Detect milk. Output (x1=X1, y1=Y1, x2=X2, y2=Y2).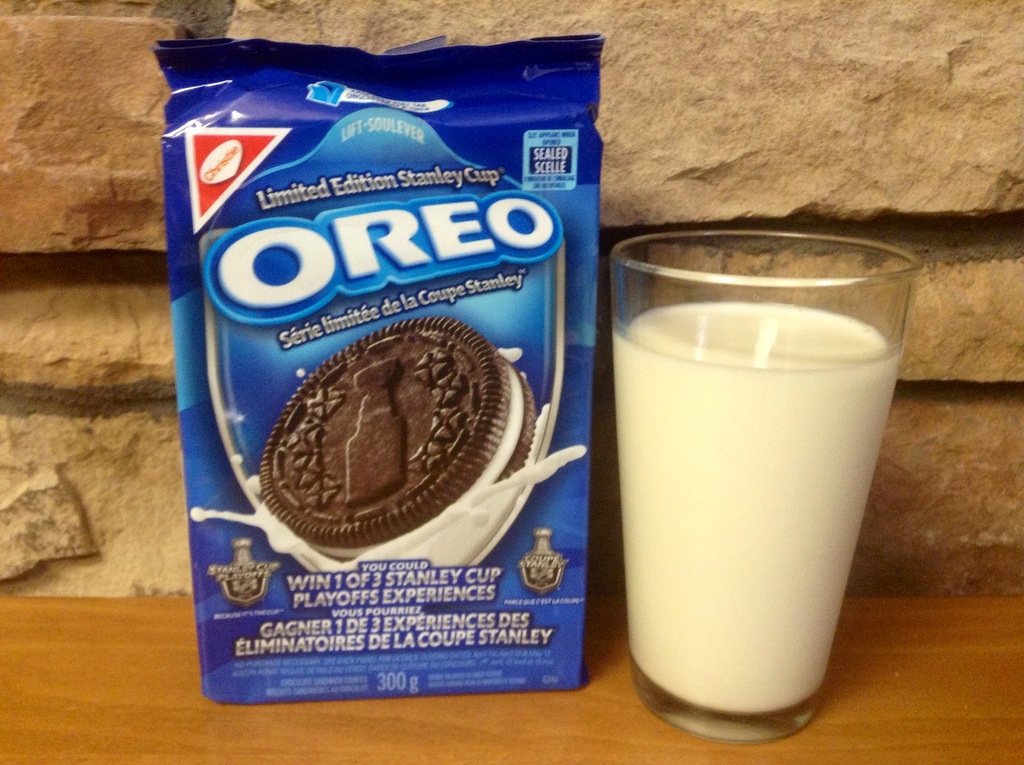
(x1=611, y1=303, x2=902, y2=713).
